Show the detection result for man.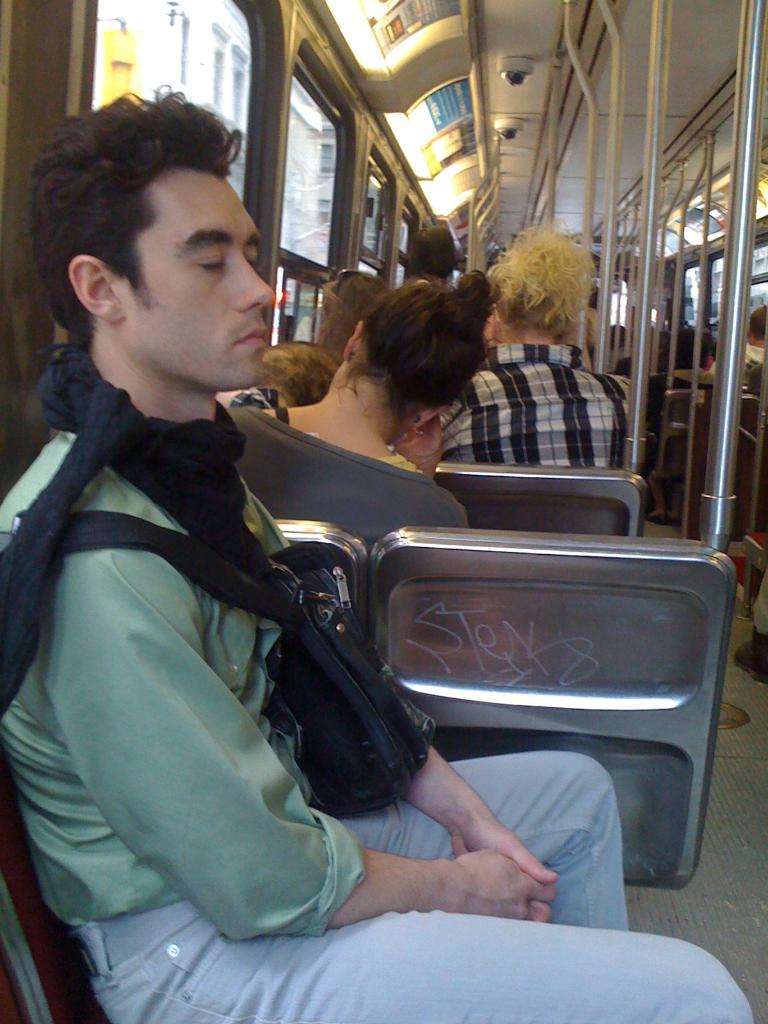
0, 79, 754, 1023.
